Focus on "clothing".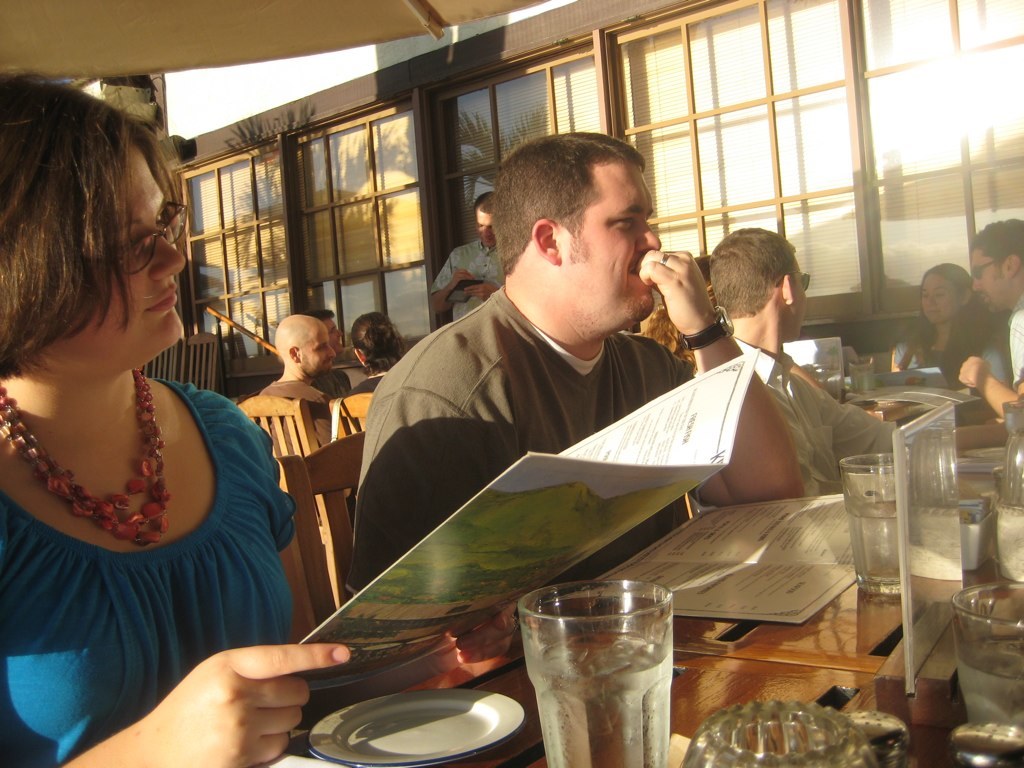
Focused at box(686, 330, 892, 511).
